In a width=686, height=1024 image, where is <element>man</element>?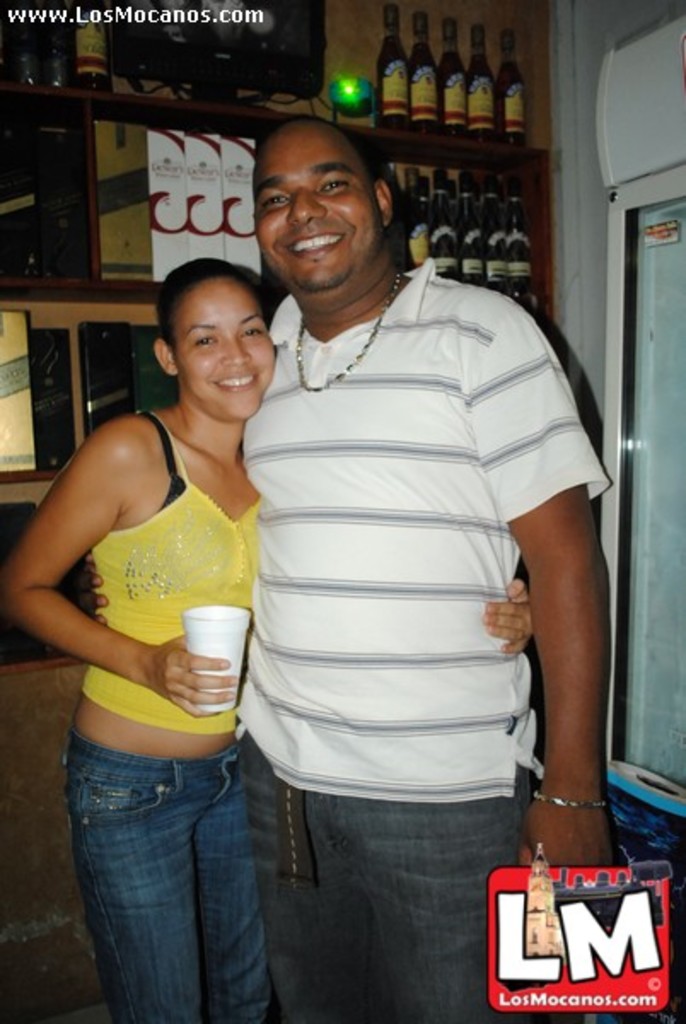
[179,85,616,997].
